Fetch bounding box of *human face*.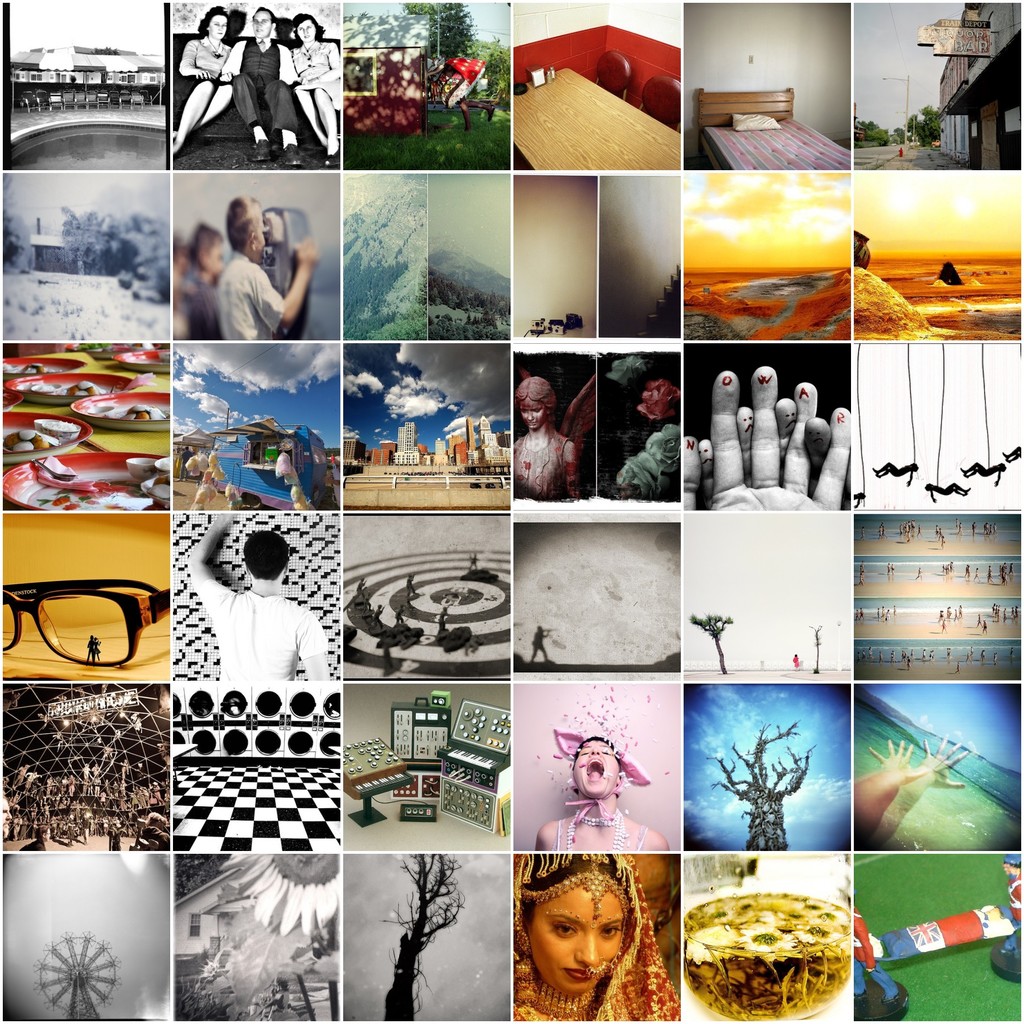
Bbox: l=205, t=239, r=224, b=279.
